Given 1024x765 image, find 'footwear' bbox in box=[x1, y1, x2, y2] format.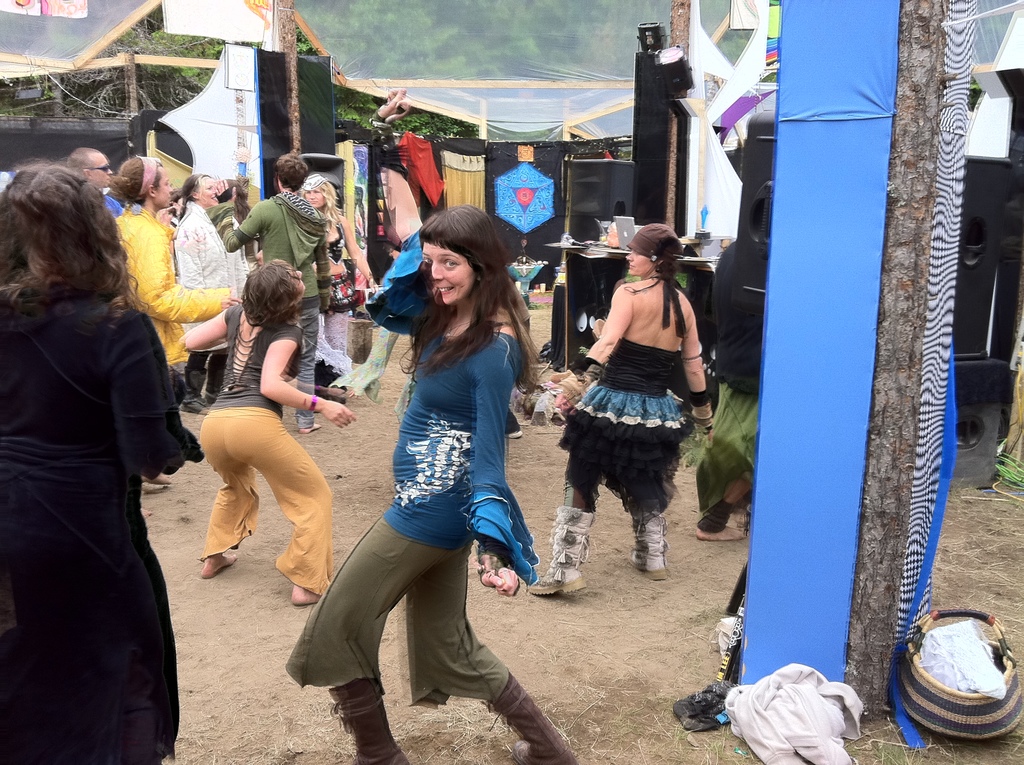
box=[173, 368, 214, 415].
